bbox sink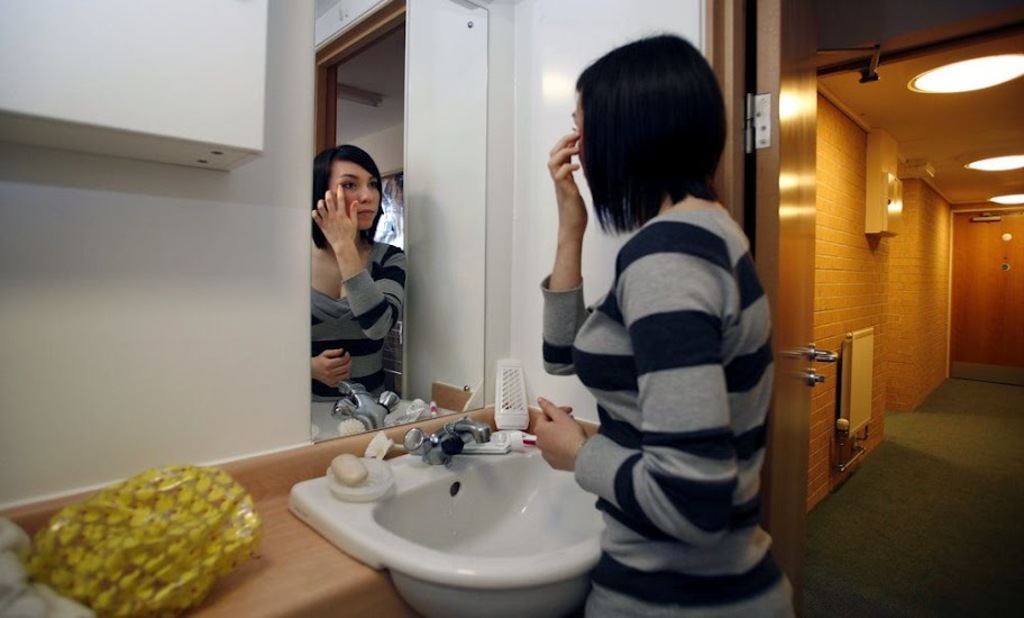
box=[304, 387, 628, 606]
